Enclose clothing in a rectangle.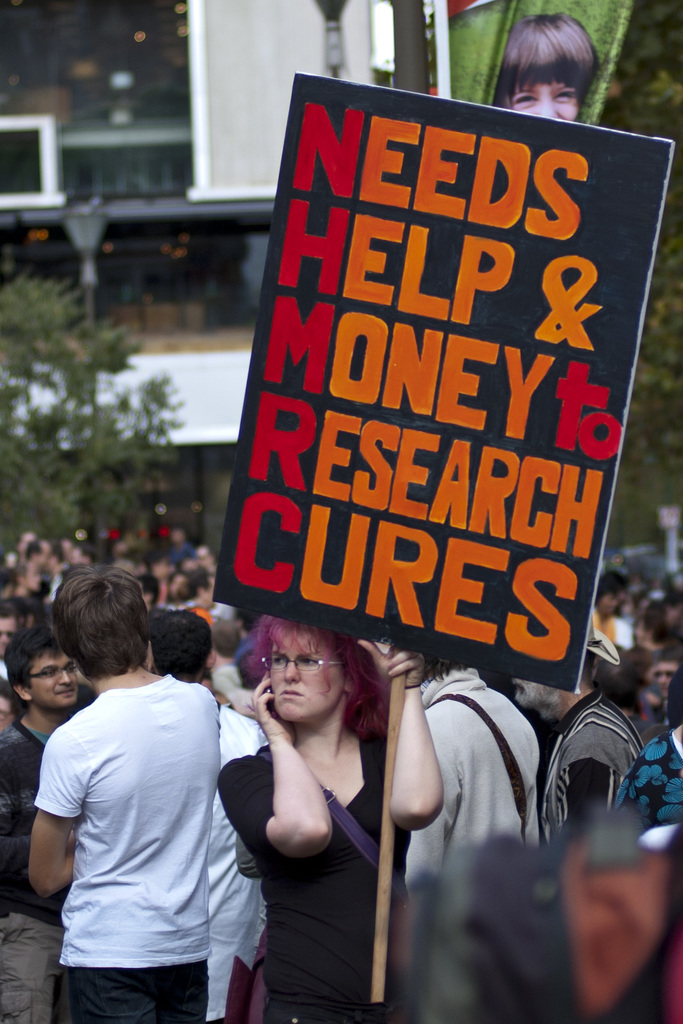
select_region(236, 680, 406, 991).
